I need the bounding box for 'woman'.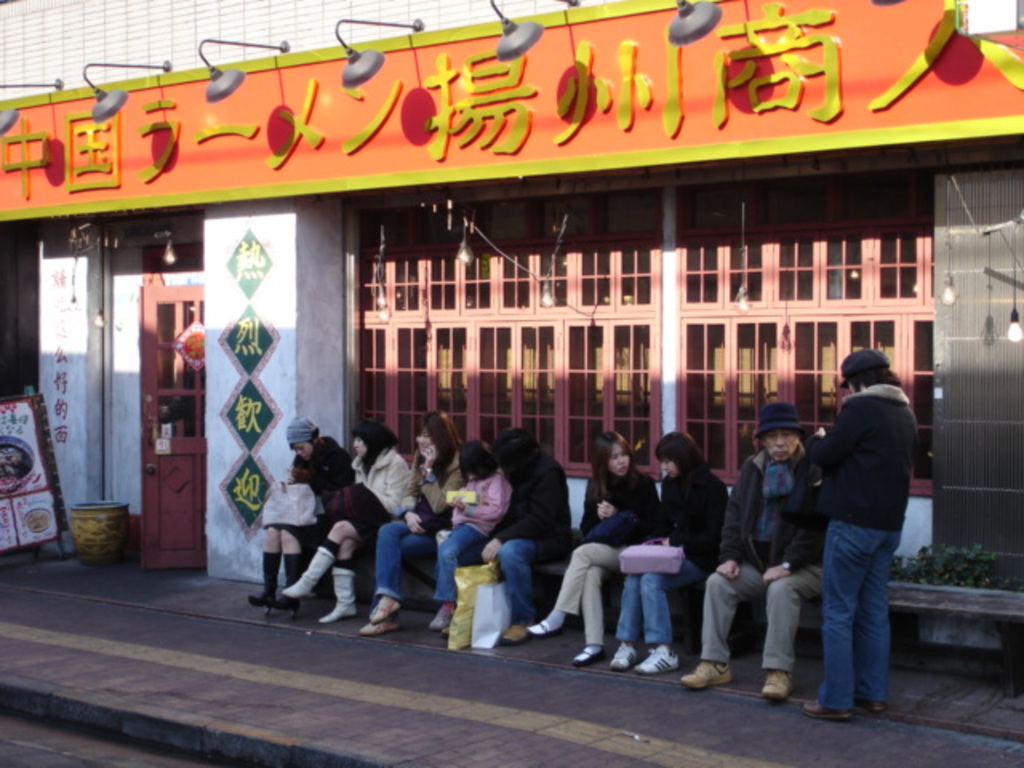
Here it is: [610, 430, 728, 680].
